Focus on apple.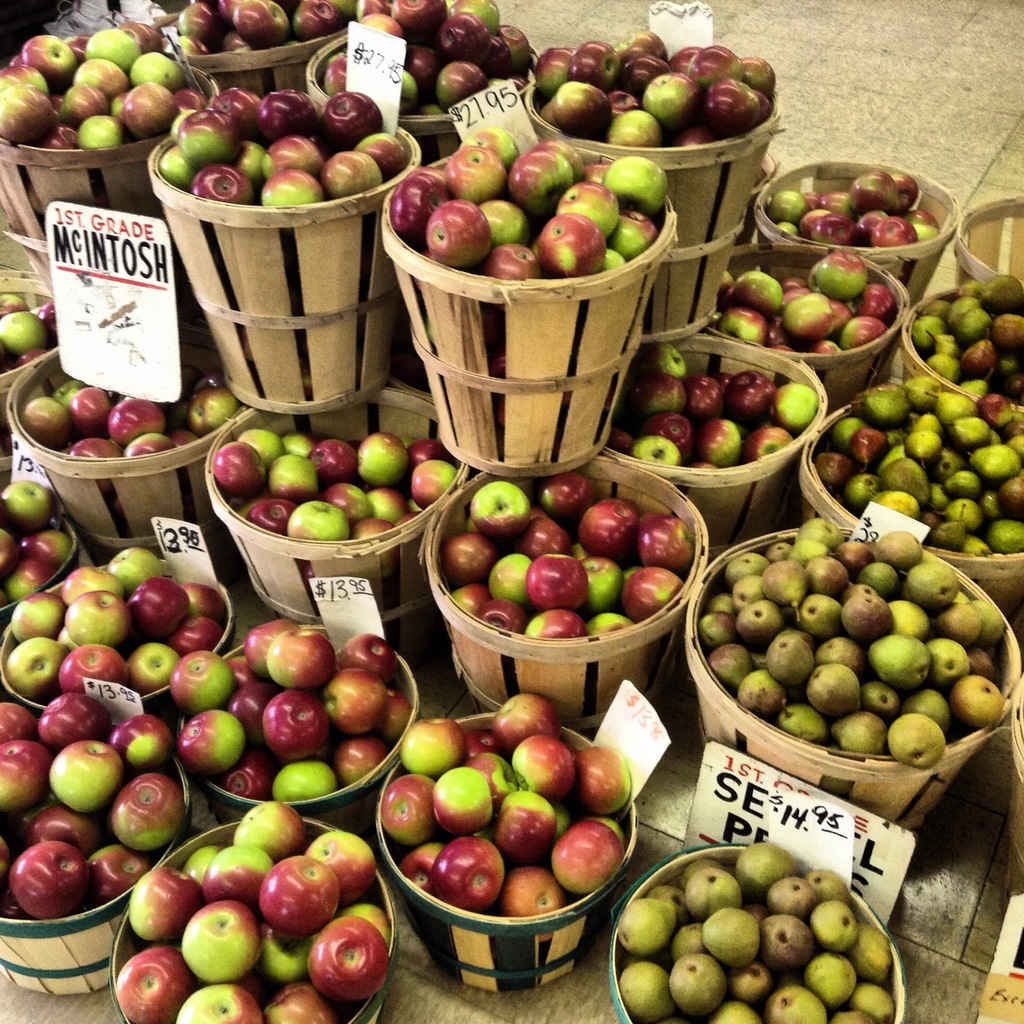
Focused at {"x1": 19, "y1": 346, "x2": 47, "y2": 365}.
